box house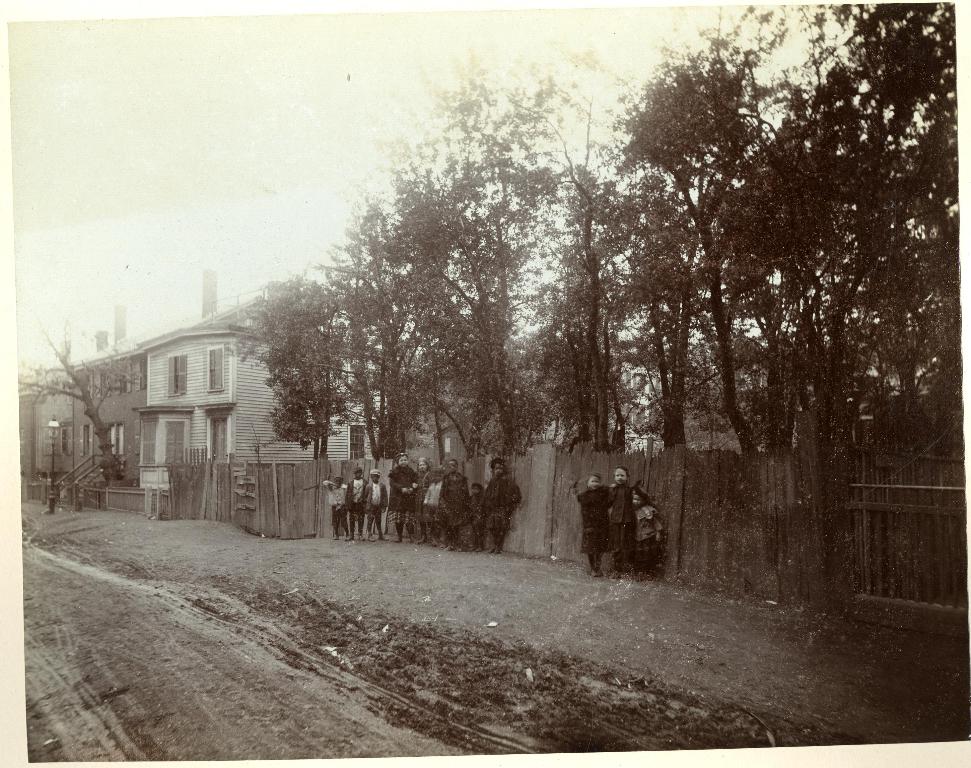
[x1=16, y1=345, x2=72, y2=507]
